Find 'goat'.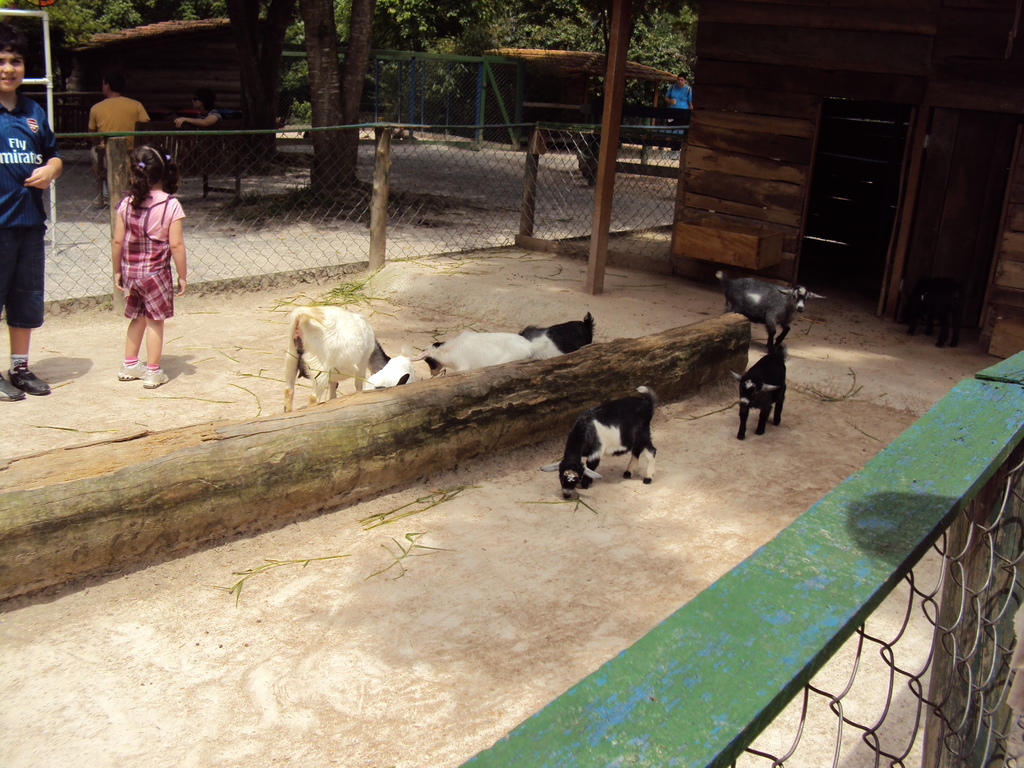
x1=284, y1=307, x2=416, y2=412.
